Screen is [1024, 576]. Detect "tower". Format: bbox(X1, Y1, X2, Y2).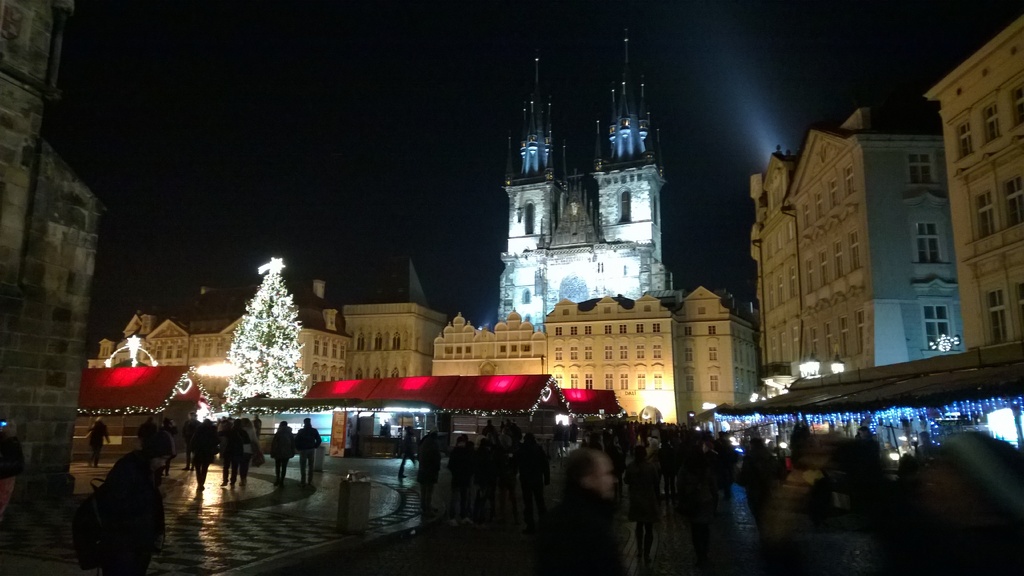
bbox(0, 1, 100, 503).
